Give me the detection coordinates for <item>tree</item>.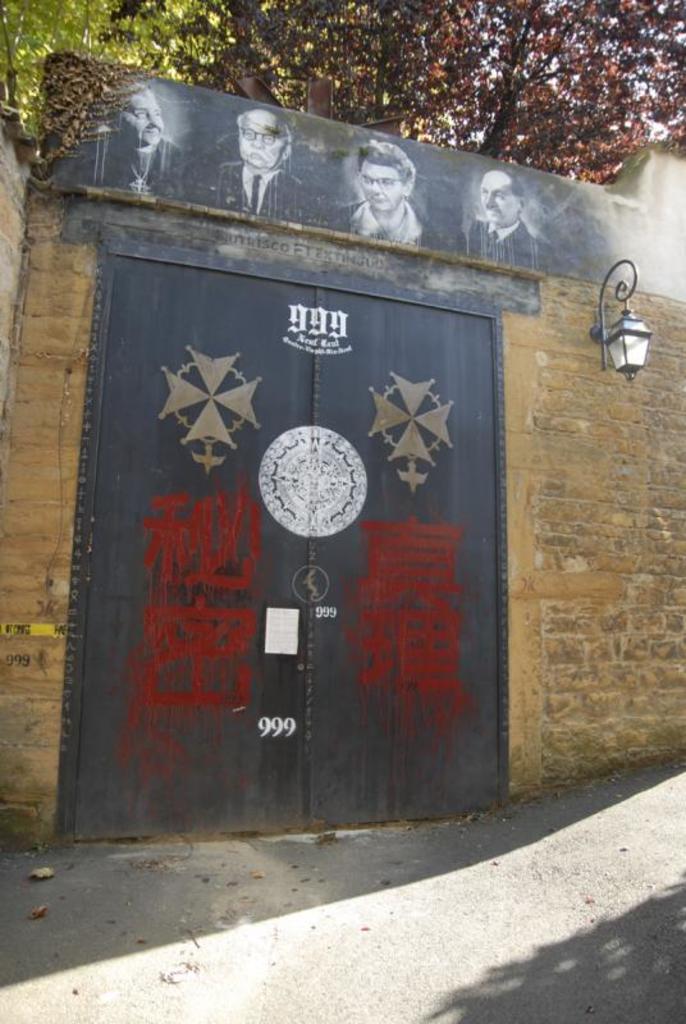
<box>451,0,685,188</box>.
